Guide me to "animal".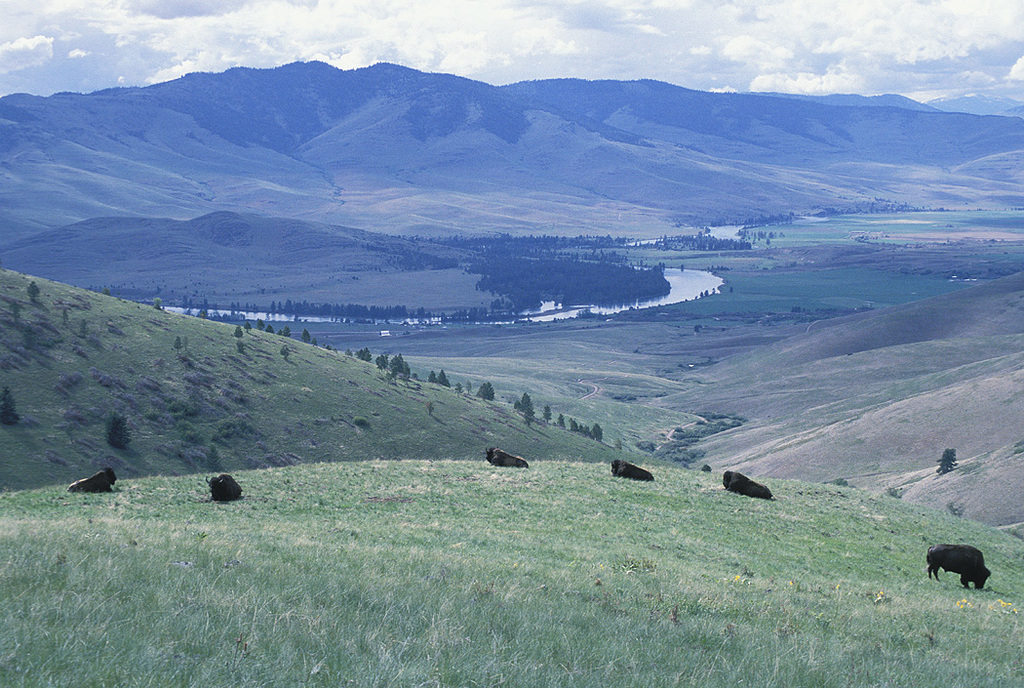
Guidance: l=924, t=541, r=997, b=589.
